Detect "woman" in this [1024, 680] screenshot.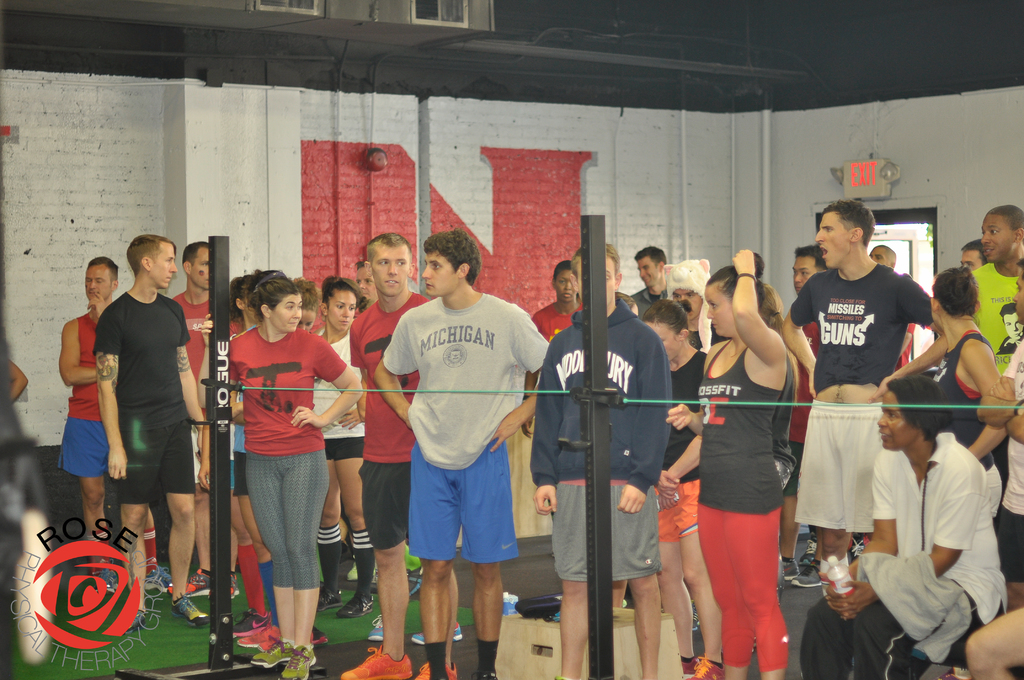
Detection: bbox(217, 273, 361, 679).
